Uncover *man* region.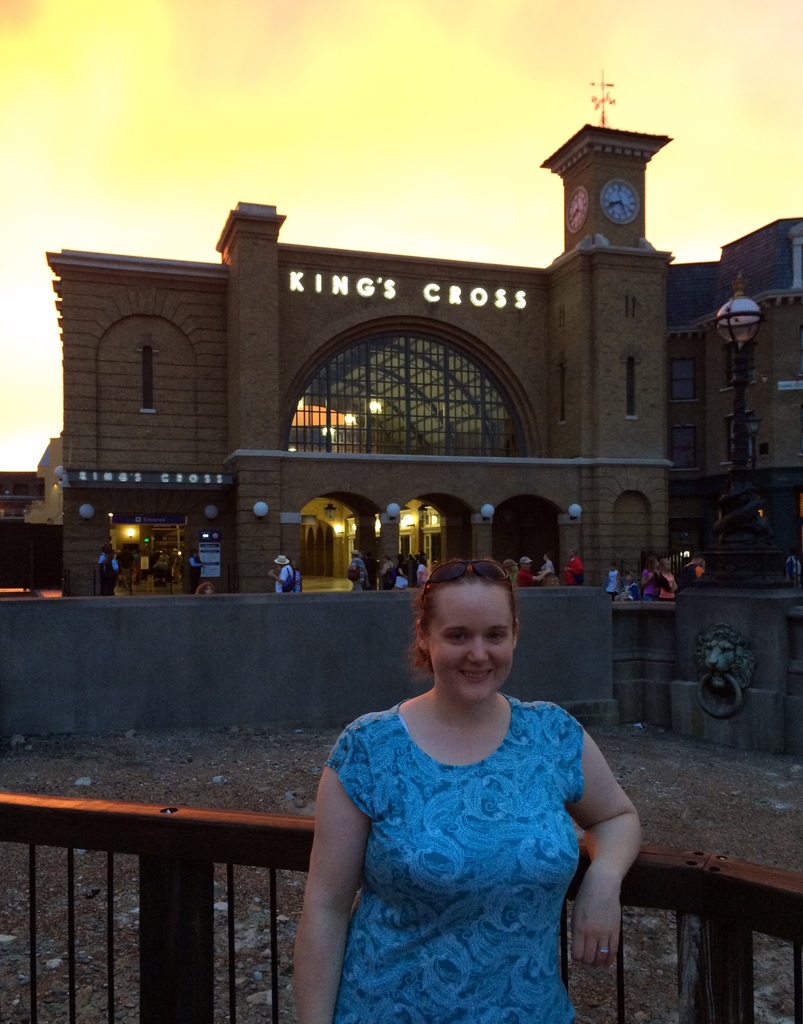
Uncovered: 606,561,622,600.
